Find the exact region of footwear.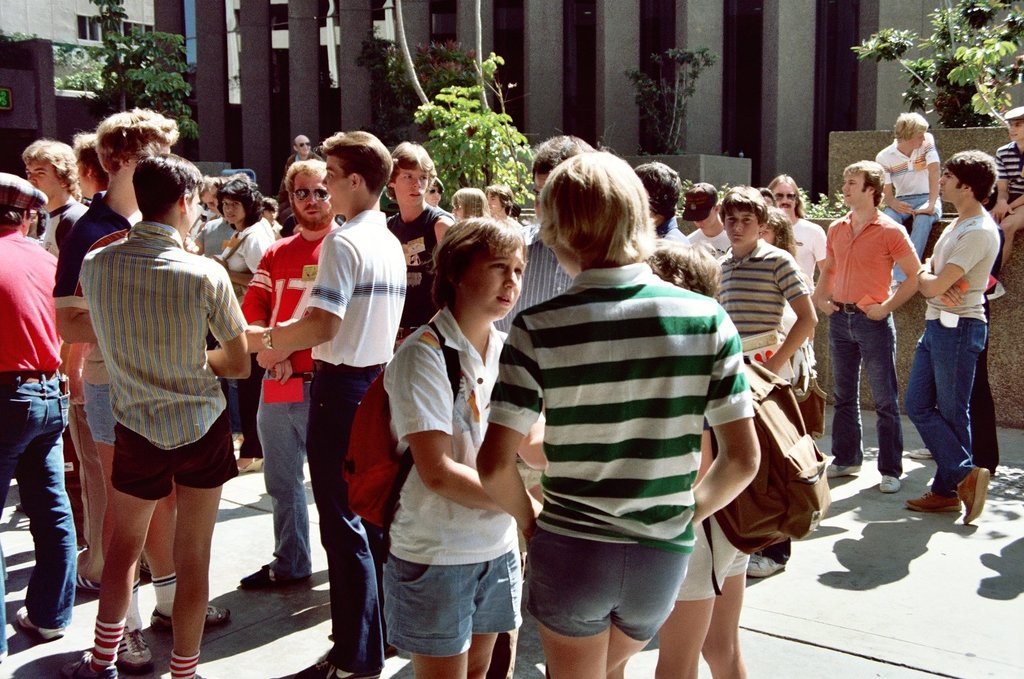
Exact region: crop(190, 672, 205, 678).
